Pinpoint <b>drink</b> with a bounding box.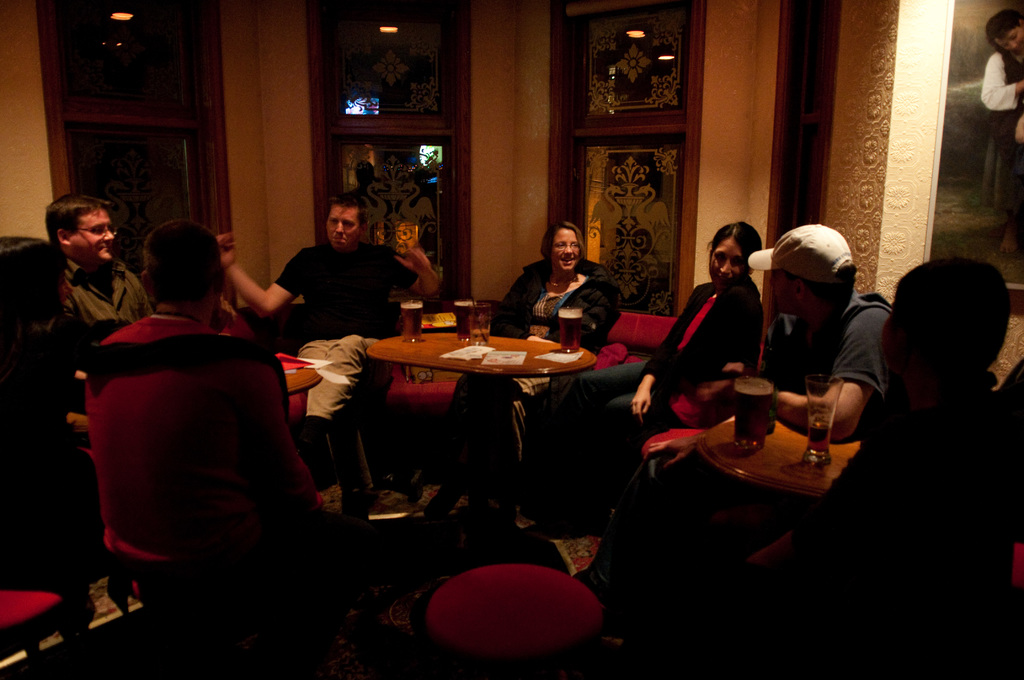
l=398, t=299, r=419, b=339.
